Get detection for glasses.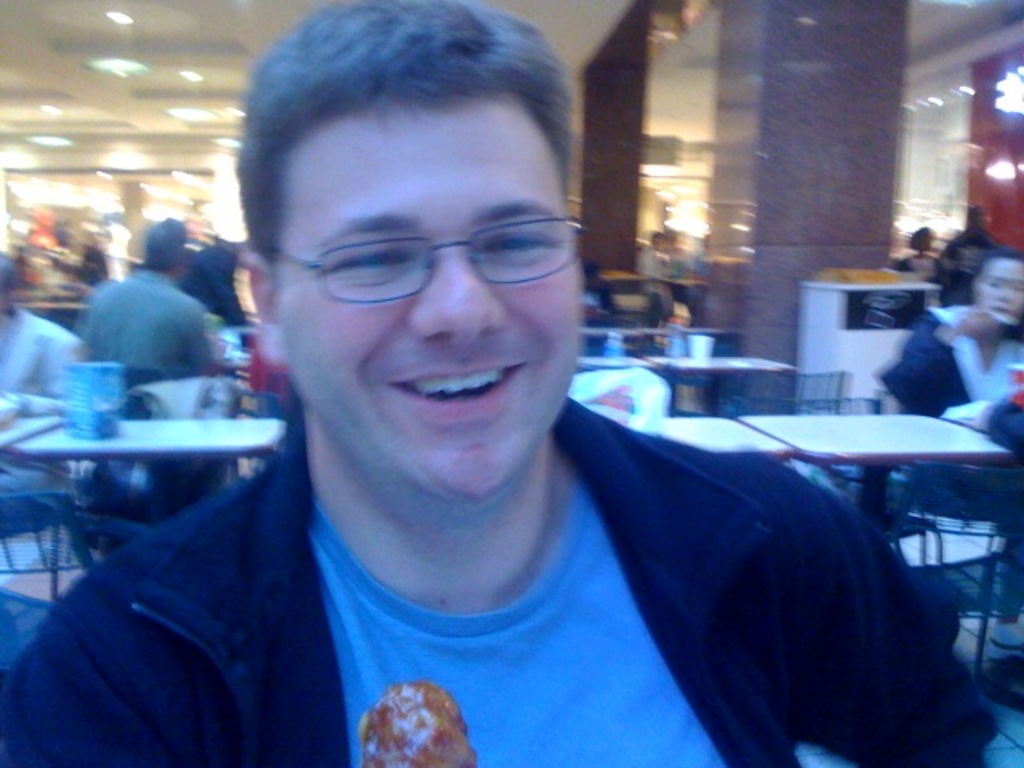
Detection: <bbox>267, 187, 578, 306</bbox>.
